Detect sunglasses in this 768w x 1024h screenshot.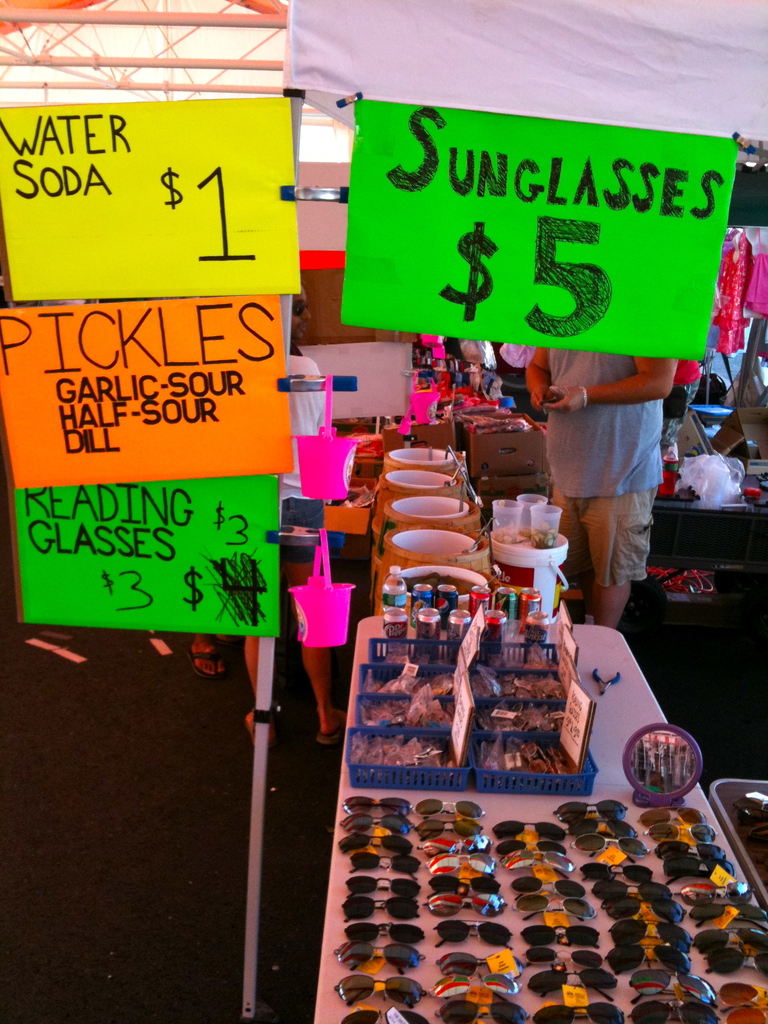
Detection: [x1=342, y1=916, x2=426, y2=943].
